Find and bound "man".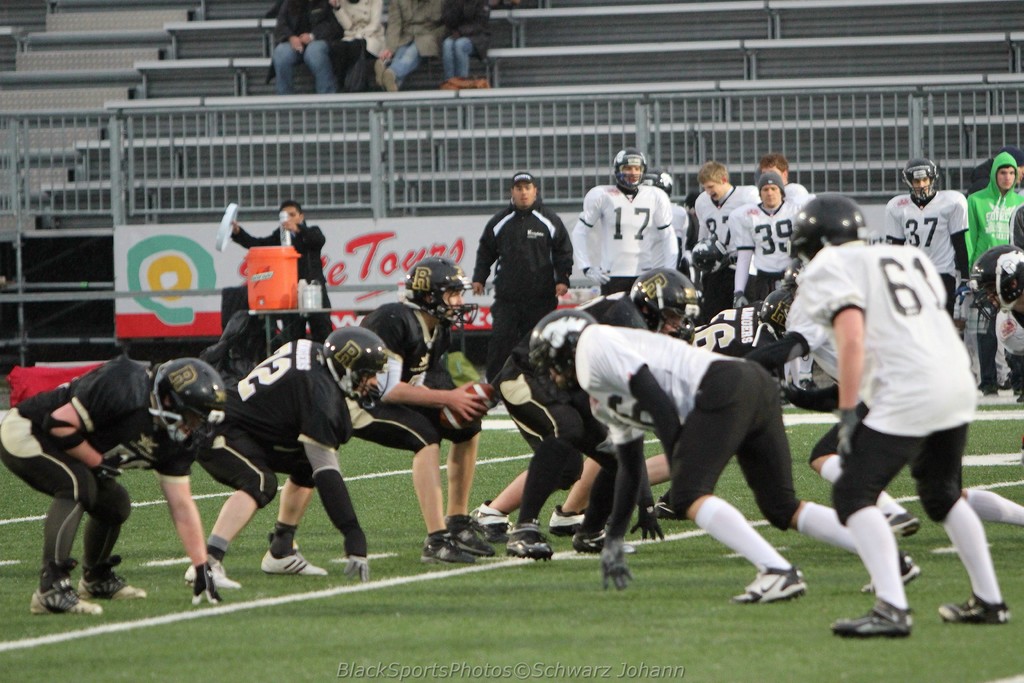
Bound: {"x1": 695, "y1": 156, "x2": 762, "y2": 318}.
